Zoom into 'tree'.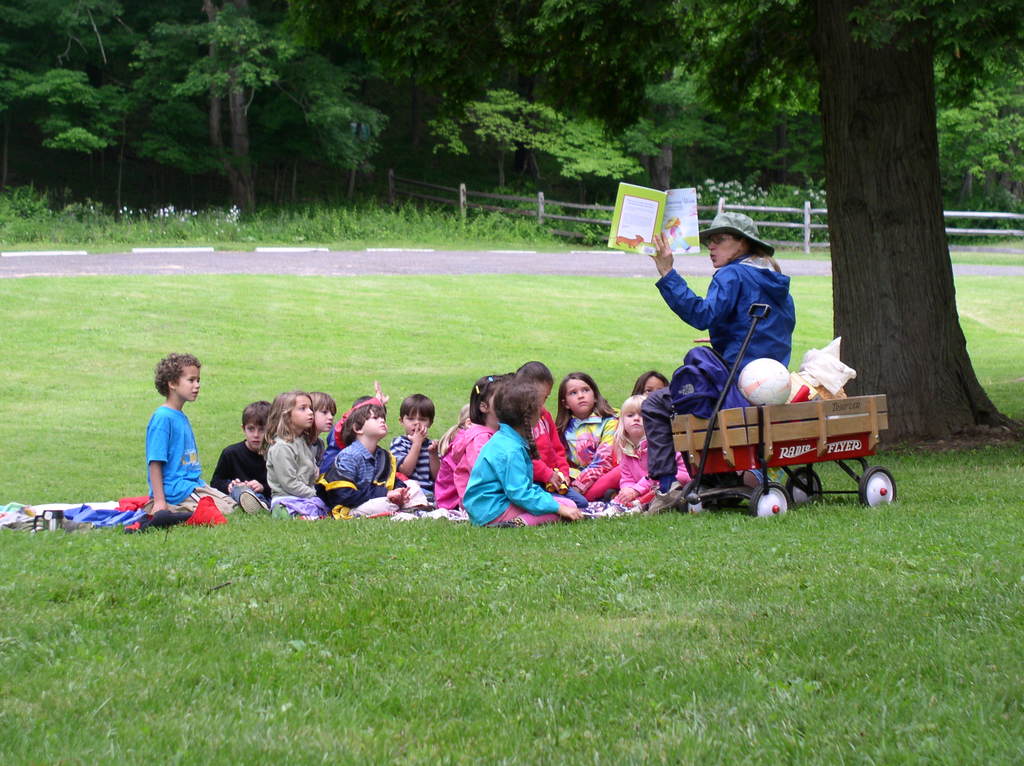
Zoom target: left=524, top=0, right=1023, bottom=442.
